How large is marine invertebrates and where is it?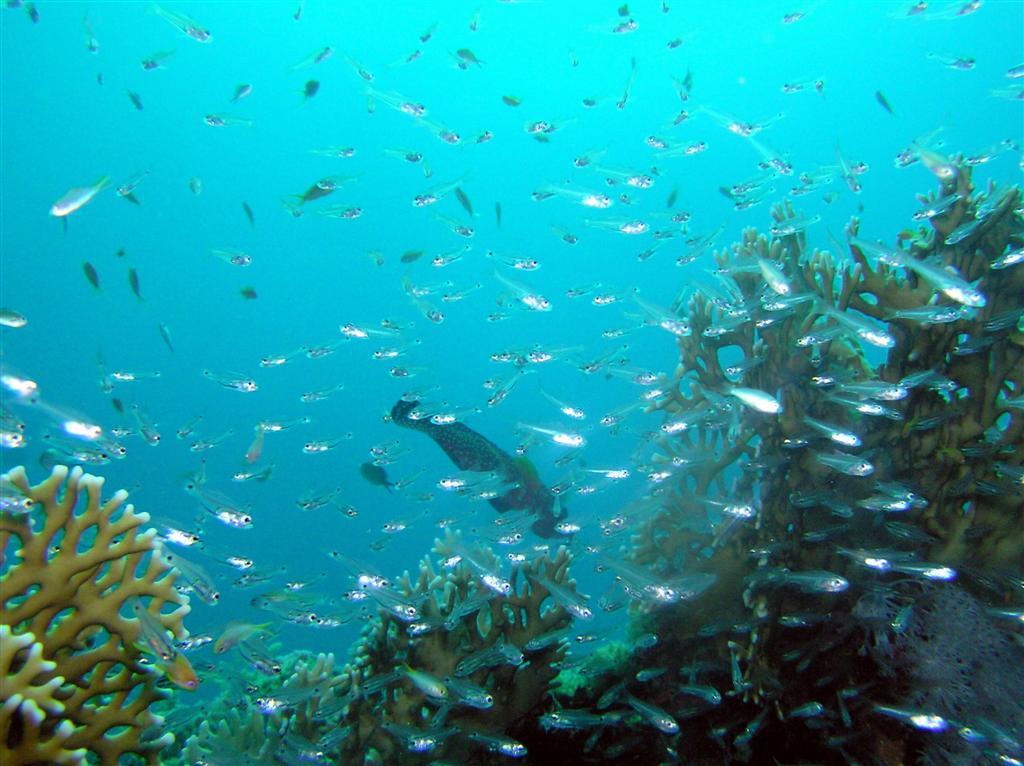
Bounding box: pyautogui.locateOnScreen(0, 371, 45, 406).
